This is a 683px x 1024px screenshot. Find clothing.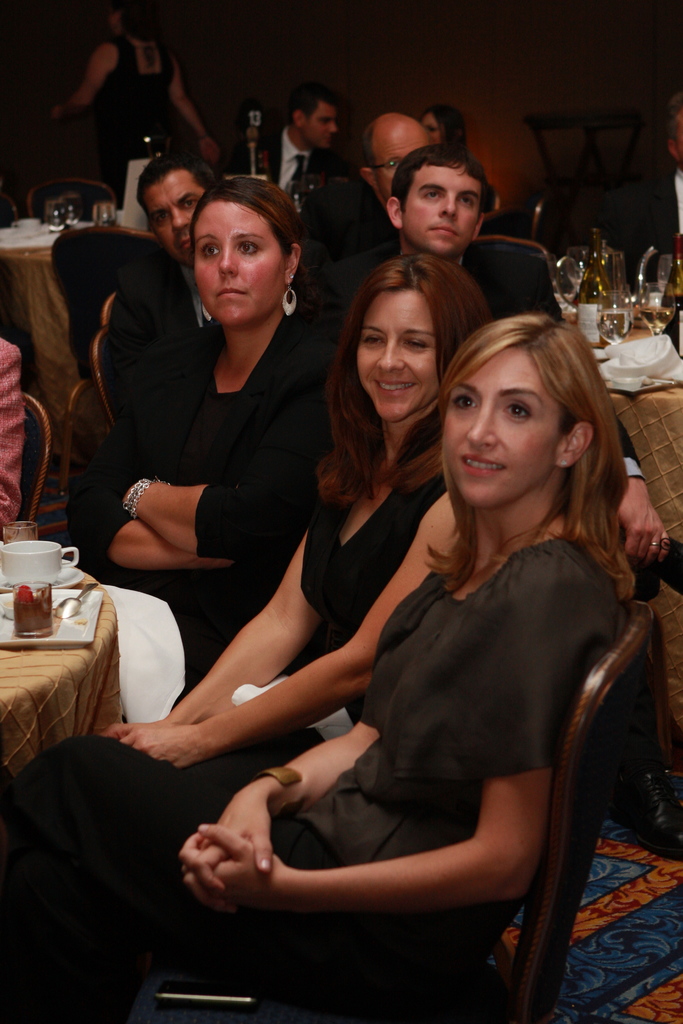
Bounding box: x1=110 y1=34 x2=176 y2=154.
